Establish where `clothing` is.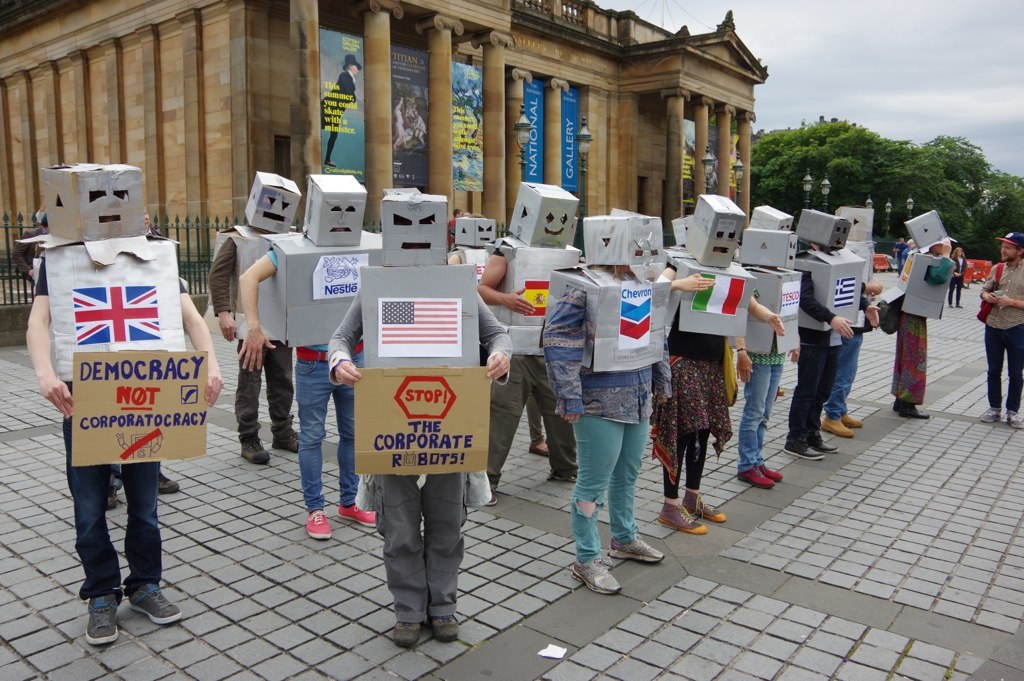
Established at <bbox>328, 263, 513, 624</bbox>.
